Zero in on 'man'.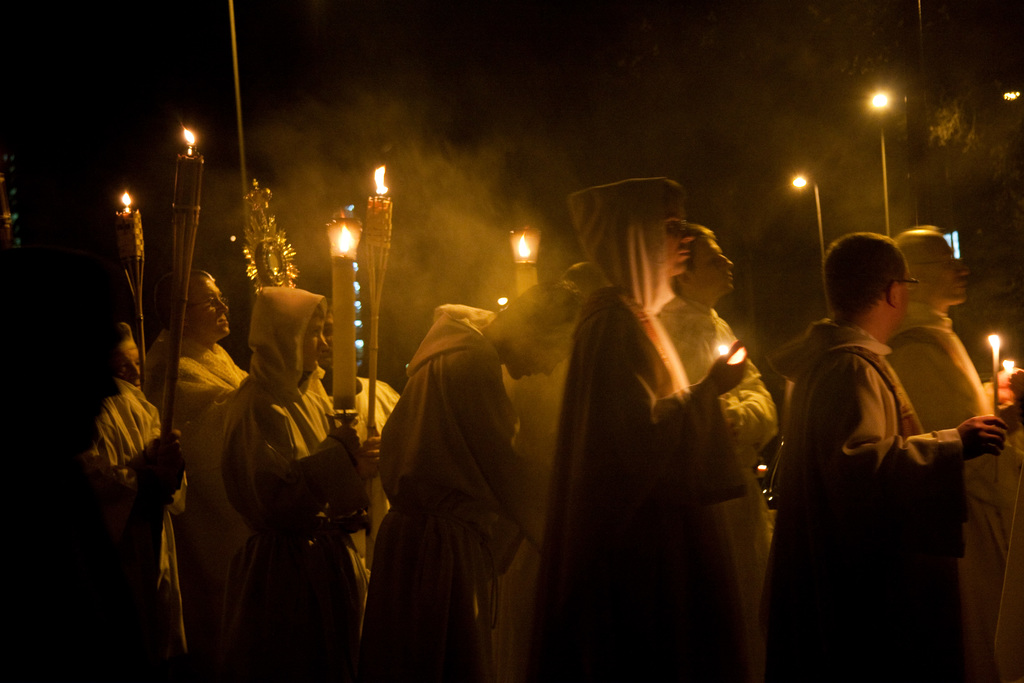
Zeroed in: [879, 224, 1016, 682].
